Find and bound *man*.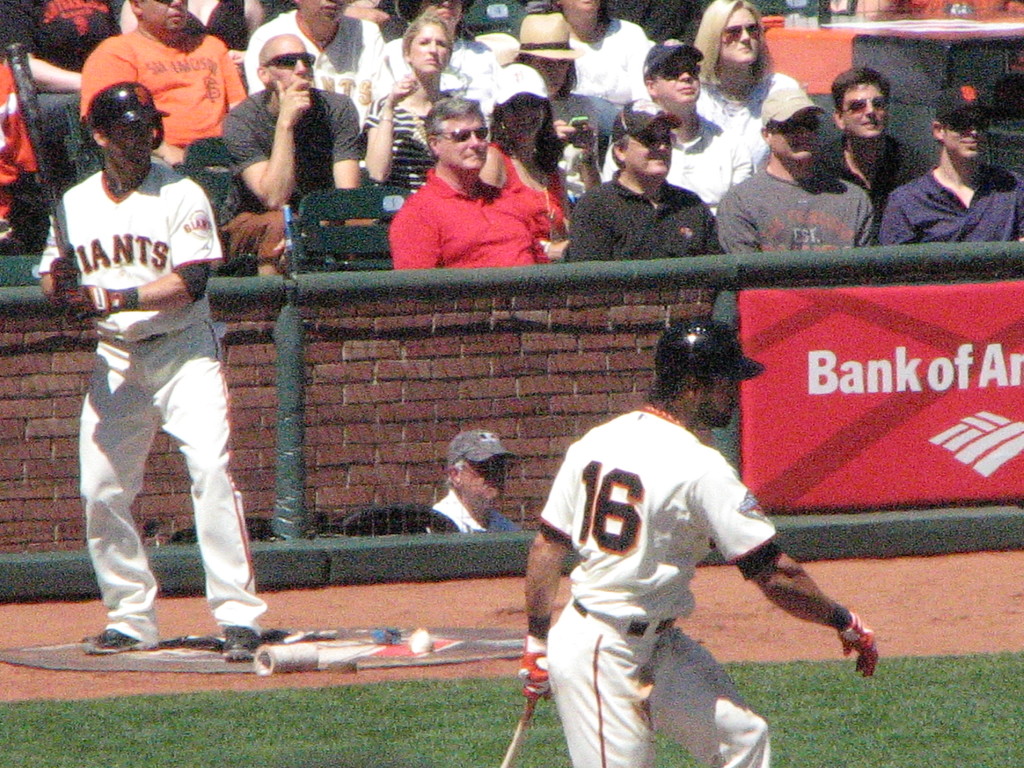
Bound: (720, 81, 871, 253).
